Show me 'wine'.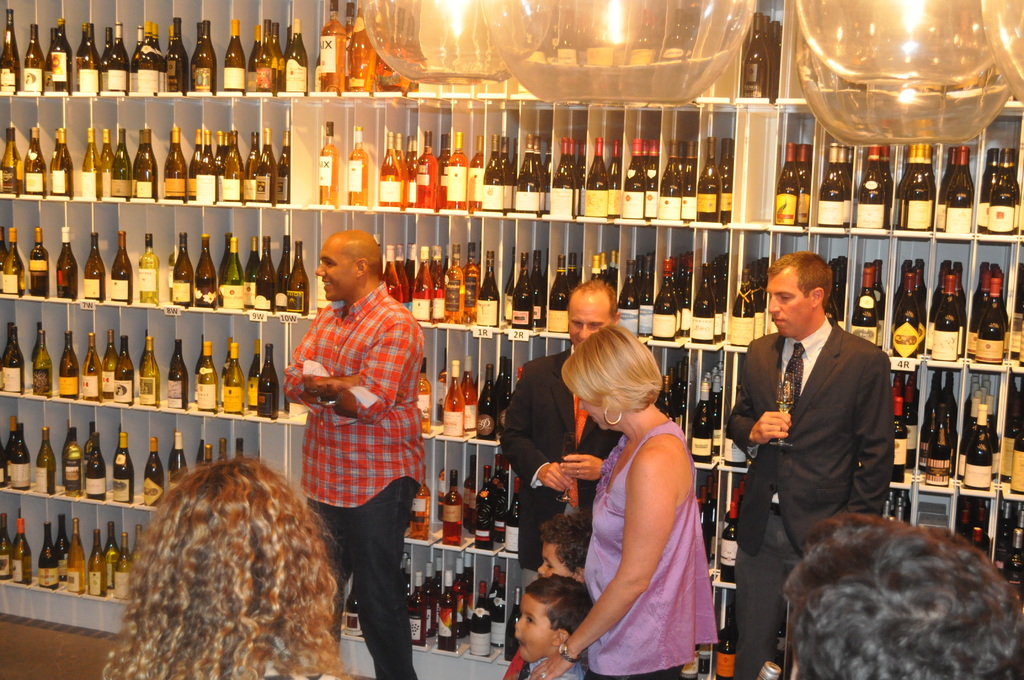
'wine' is here: [x1=572, y1=140, x2=577, y2=214].
